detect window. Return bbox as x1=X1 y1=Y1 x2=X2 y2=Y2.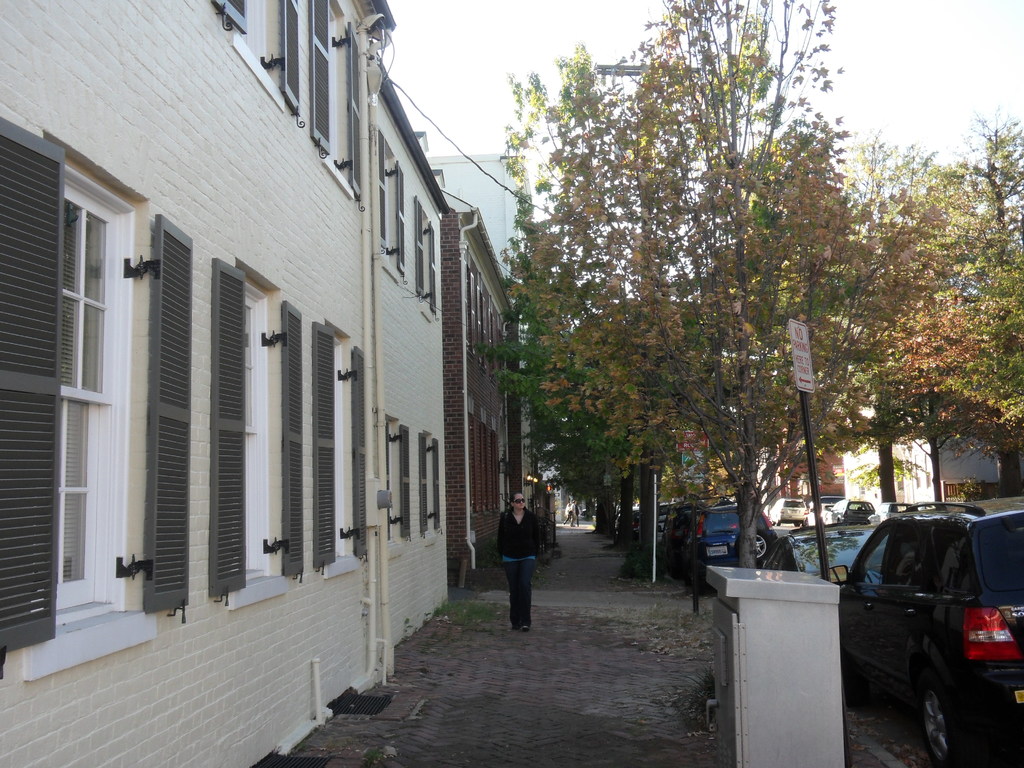
x1=478 y1=435 x2=498 y2=500.
